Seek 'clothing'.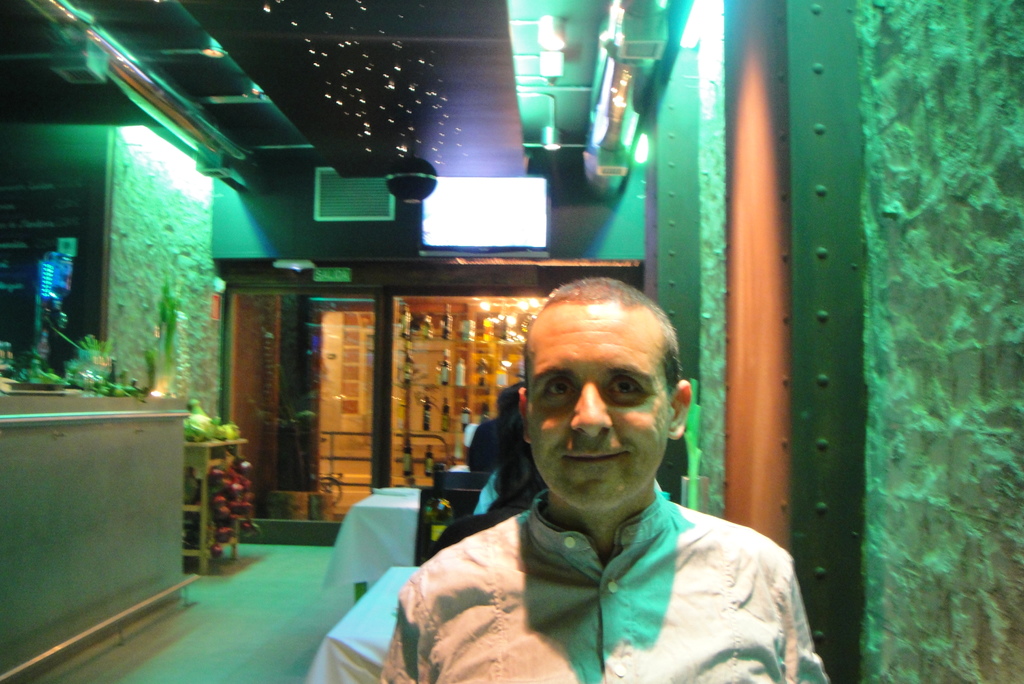
l=403, t=460, r=817, b=662.
